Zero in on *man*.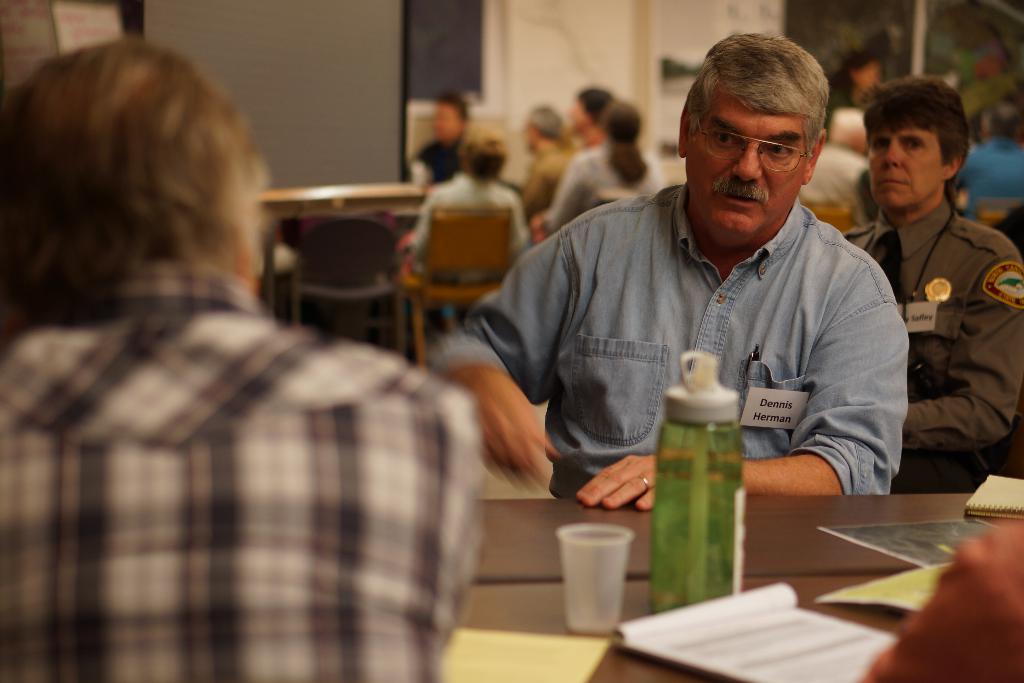
Zeroed in: {"x1": 522, "y1": 106, "x2": 567, "y2": 213}.
